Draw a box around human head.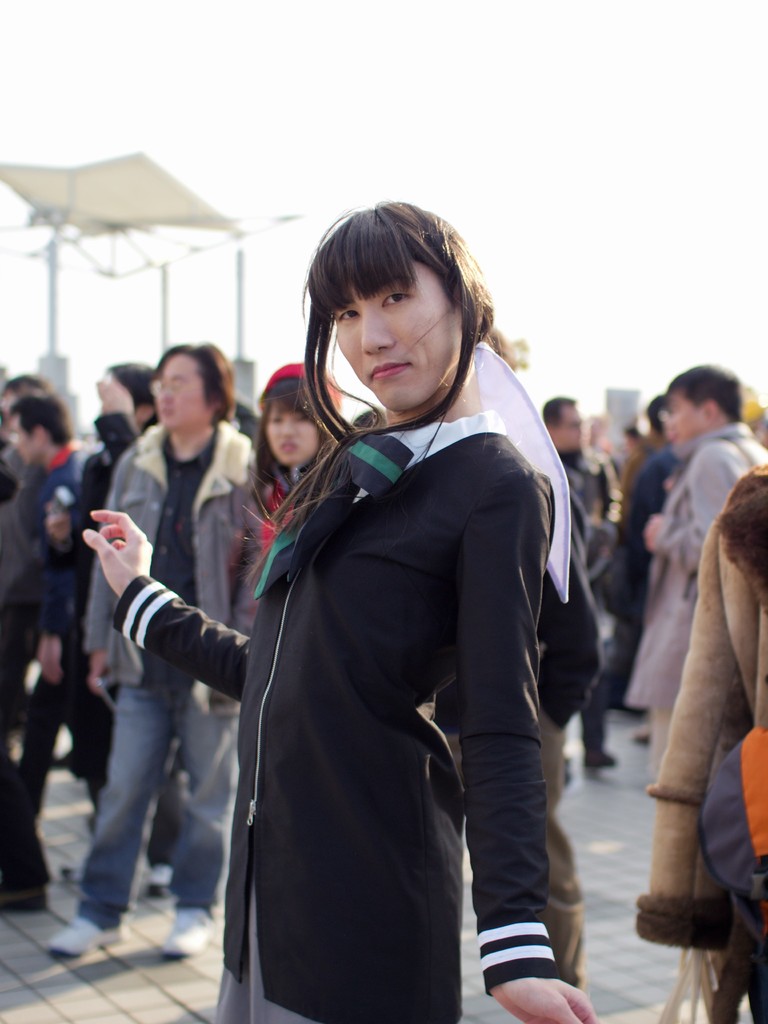
l=545, t=393, r=582, b=452.
